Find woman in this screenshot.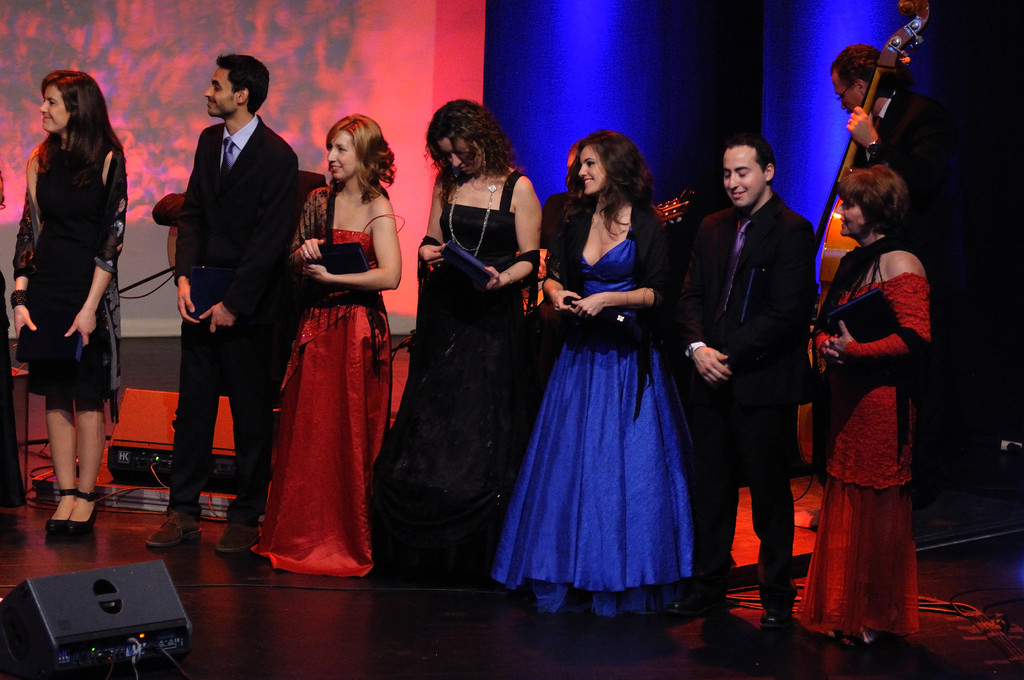
The bounding box for woman is <box>7,70,127,544</box>.
